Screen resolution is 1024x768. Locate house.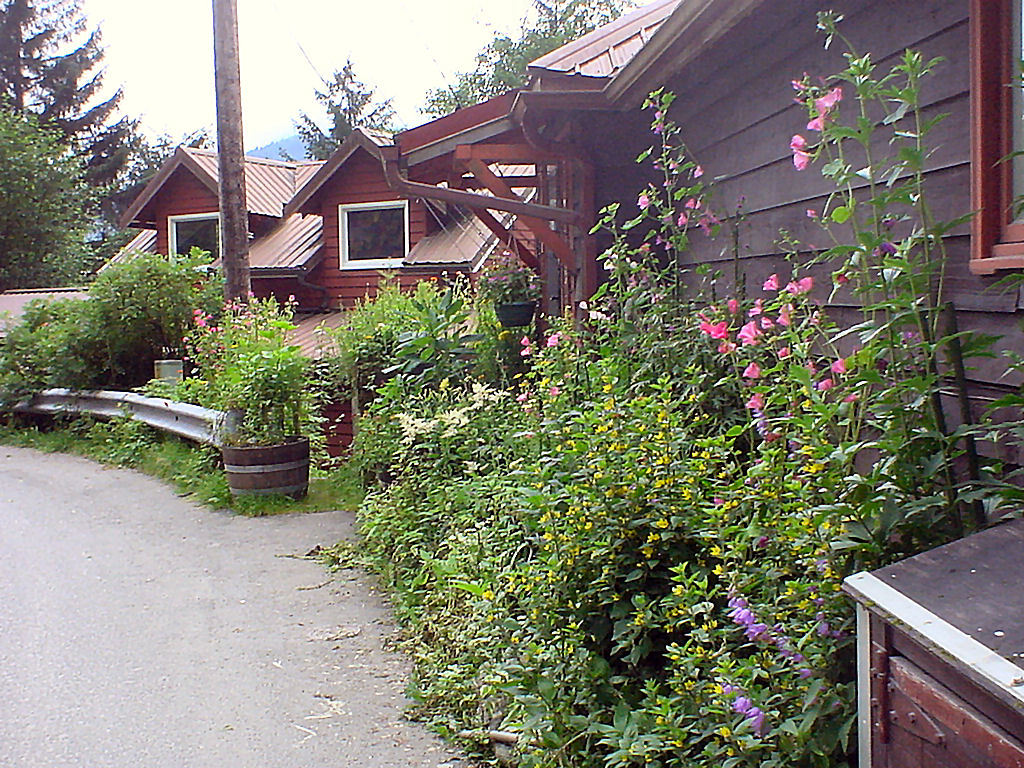
378 0 1023 767.
